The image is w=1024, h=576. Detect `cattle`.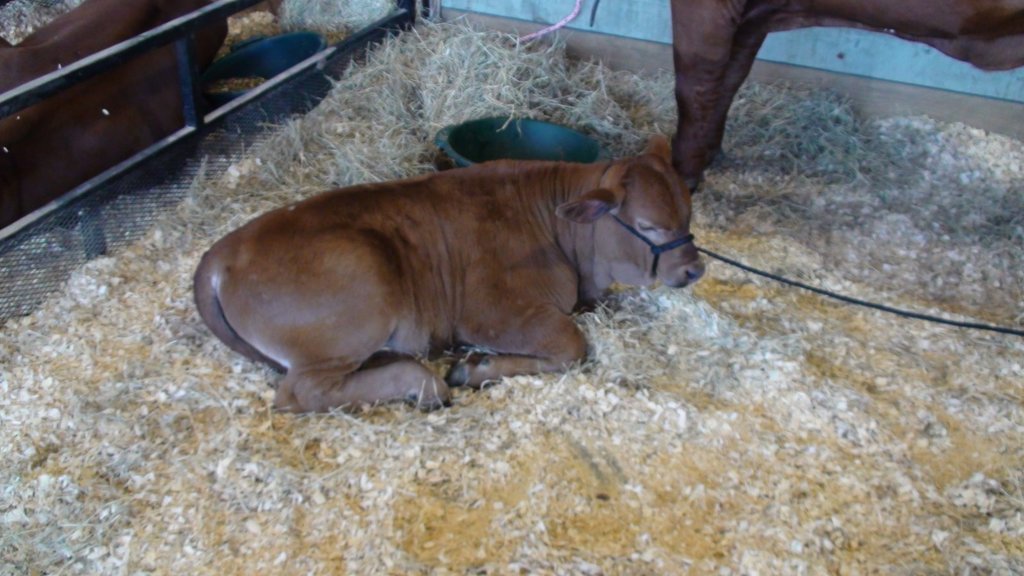
Detection: box(665, 0, 1023, 196).
